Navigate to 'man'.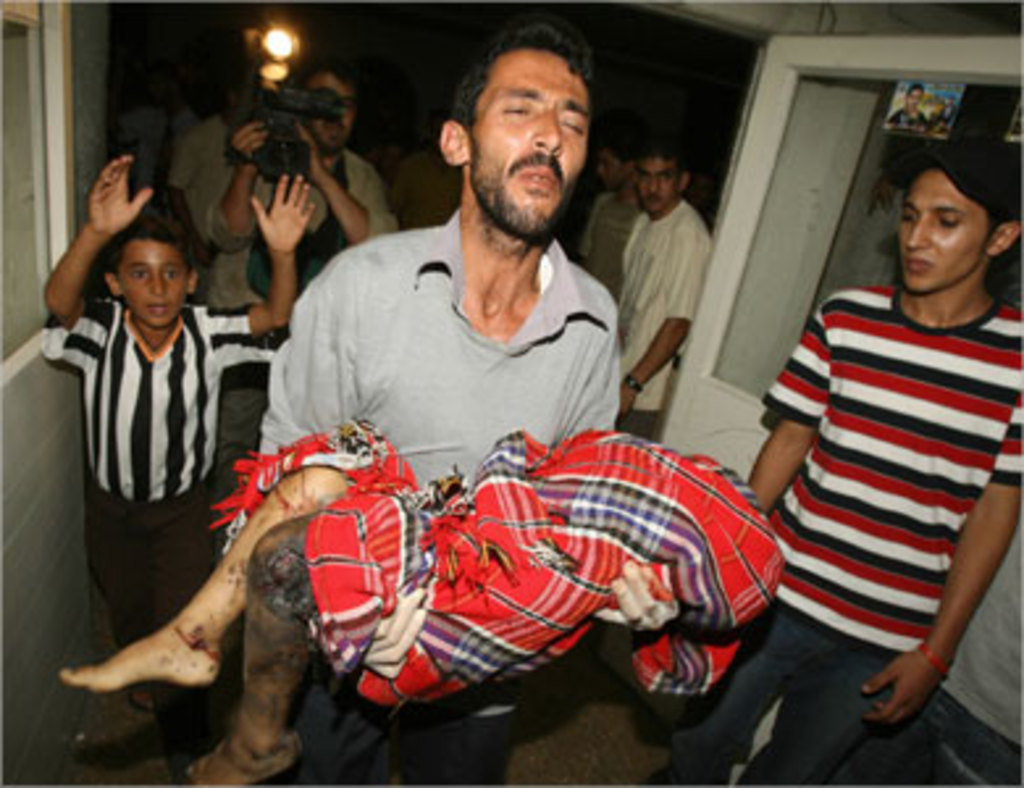
Navigation target: 236,18,670,785.
